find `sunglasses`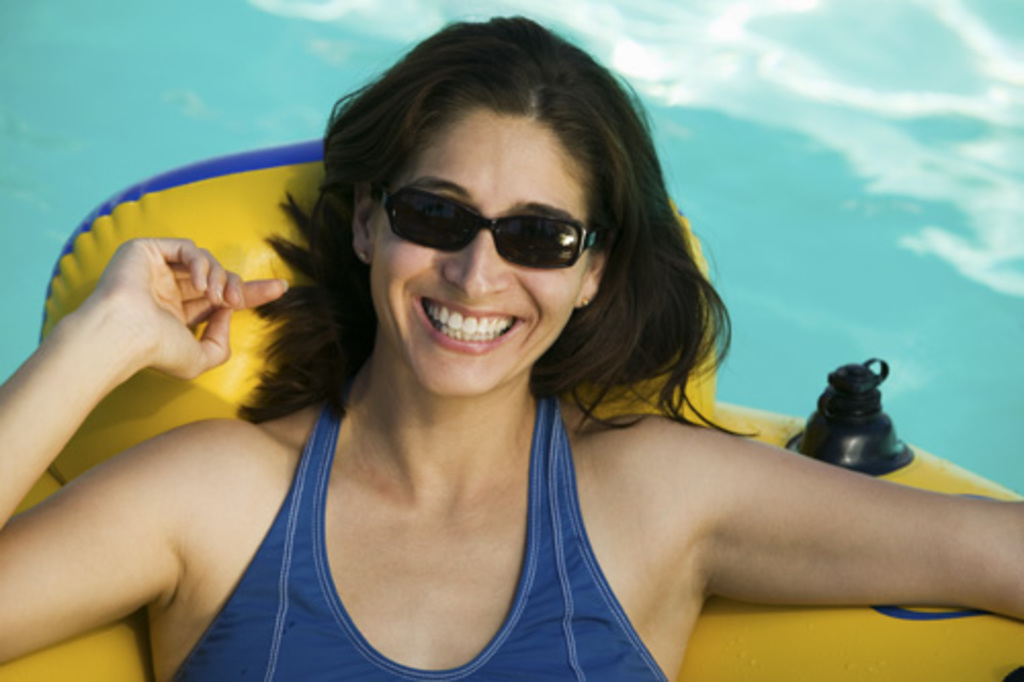
{"left": 381, "top": 186, "right": 602, "bottom": 270}
